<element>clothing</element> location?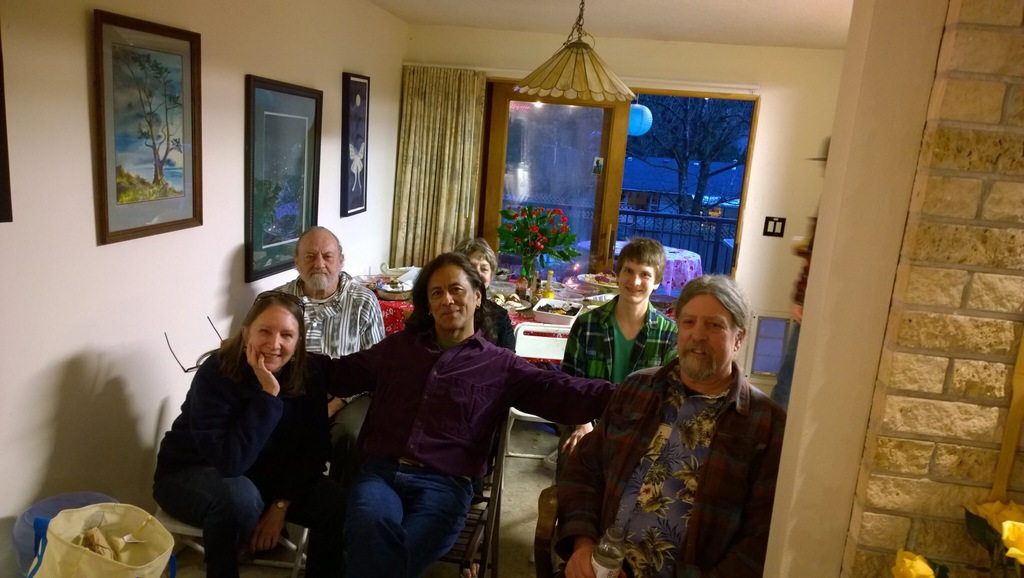
{"left": 253, "top": 271, "right": 391, "bottom": 447}
